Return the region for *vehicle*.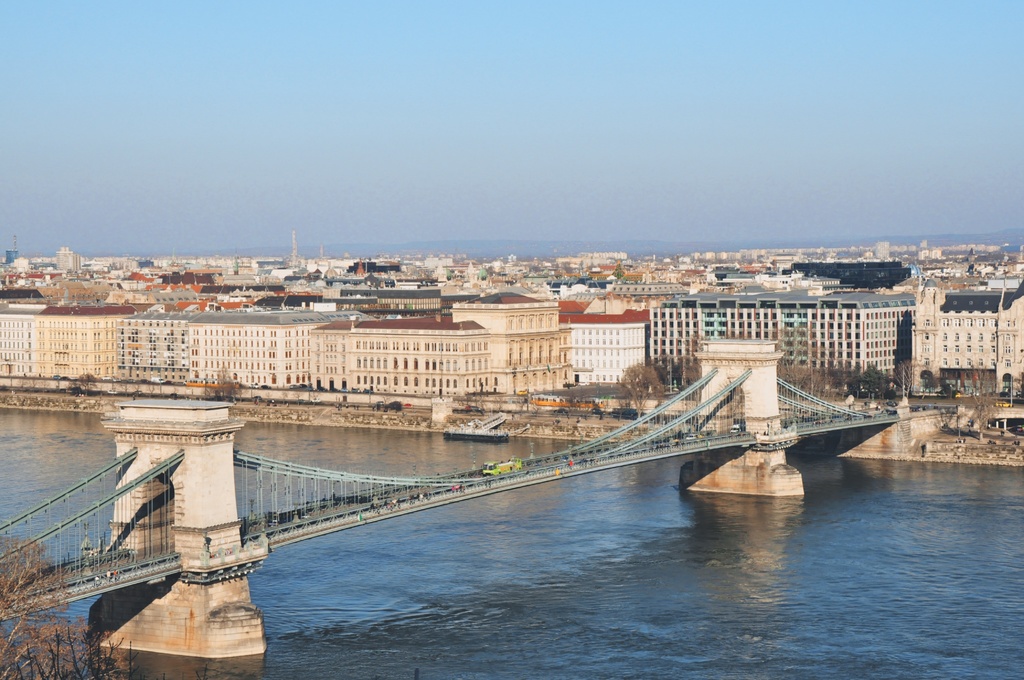
(482, 457, 520, 482).
